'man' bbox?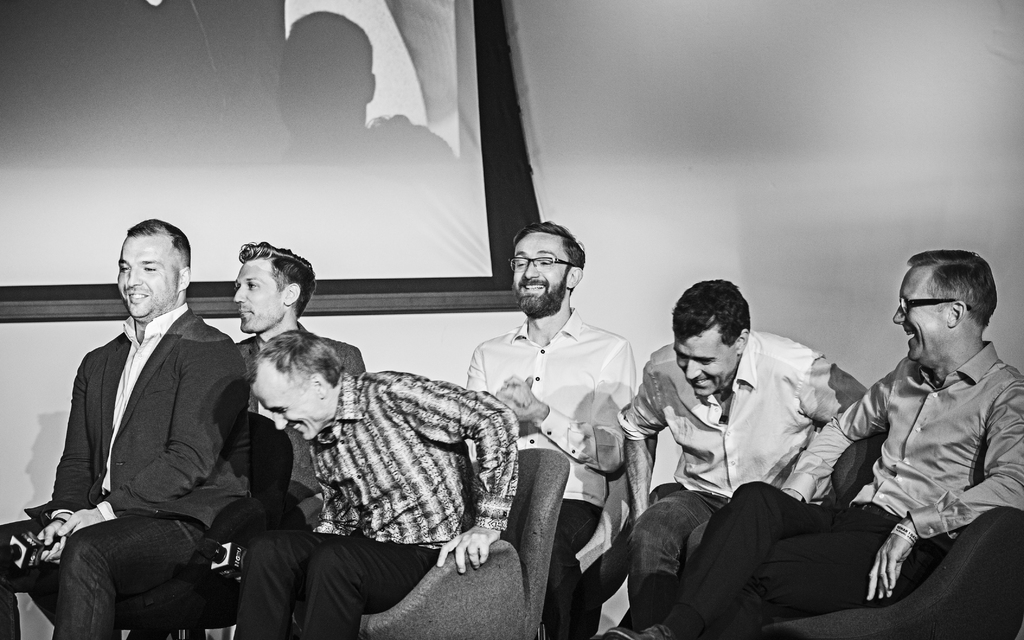
box(605, 246, 1023, 639)
